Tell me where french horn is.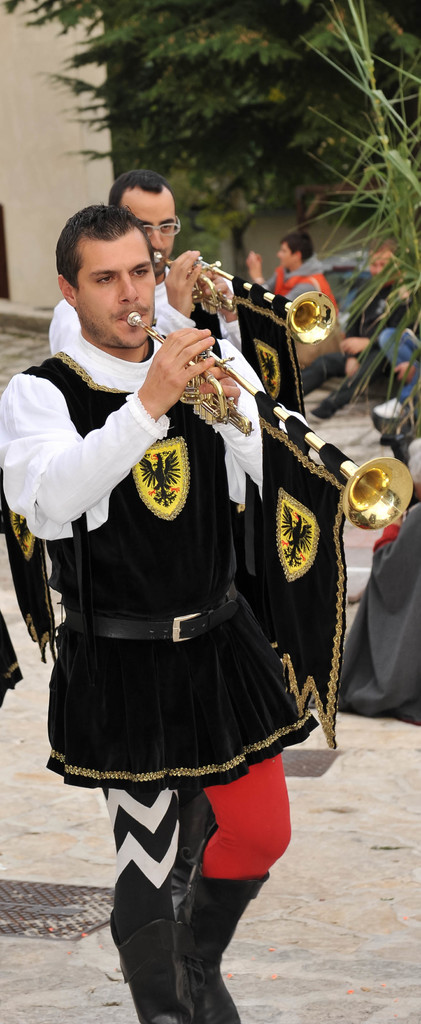
french horn is at bbox=[113, 305, 420, 529].
